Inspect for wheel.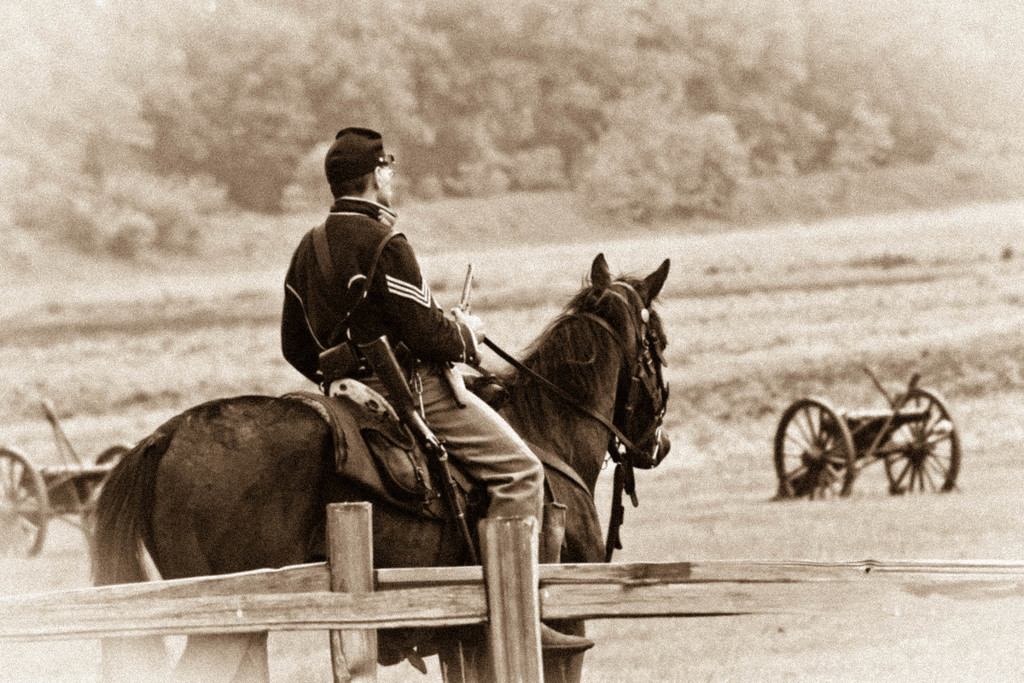
Inspection: BBox(792, 402, 873, 503).
